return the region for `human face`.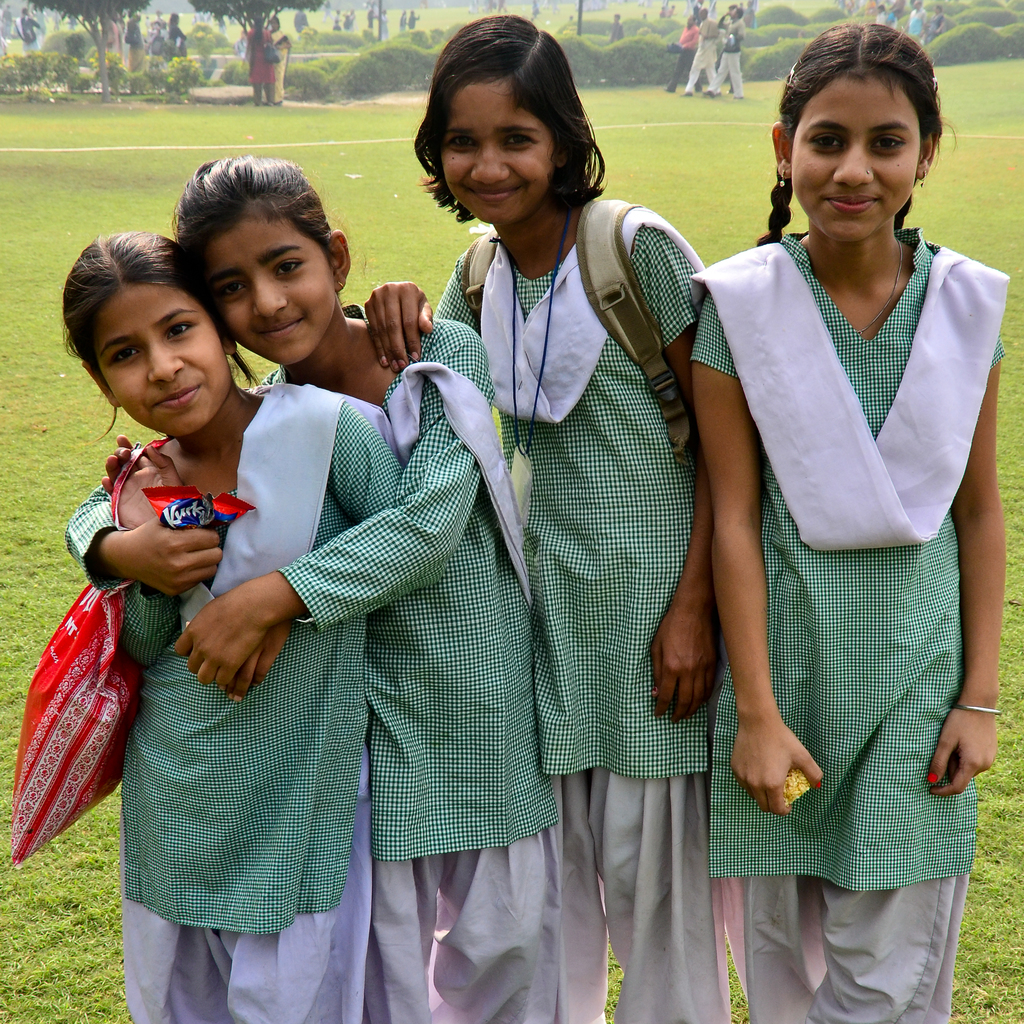
(left=793, top=76, right=921, bottom=244).
